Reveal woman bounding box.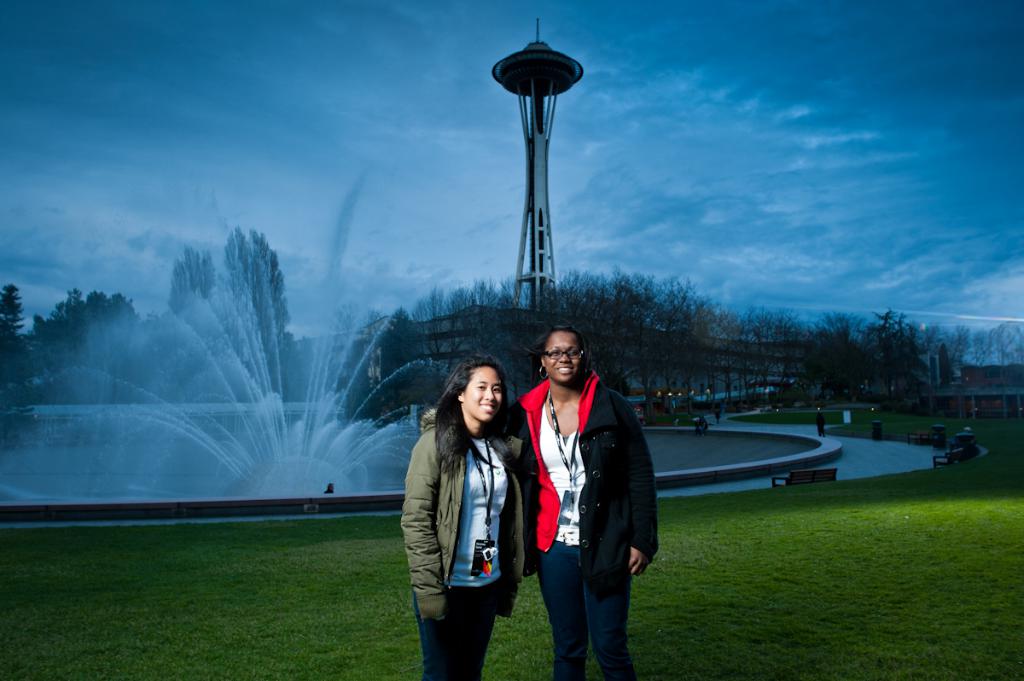
Revealed: (x1=500, y1=322, x2=655, y2=680).
